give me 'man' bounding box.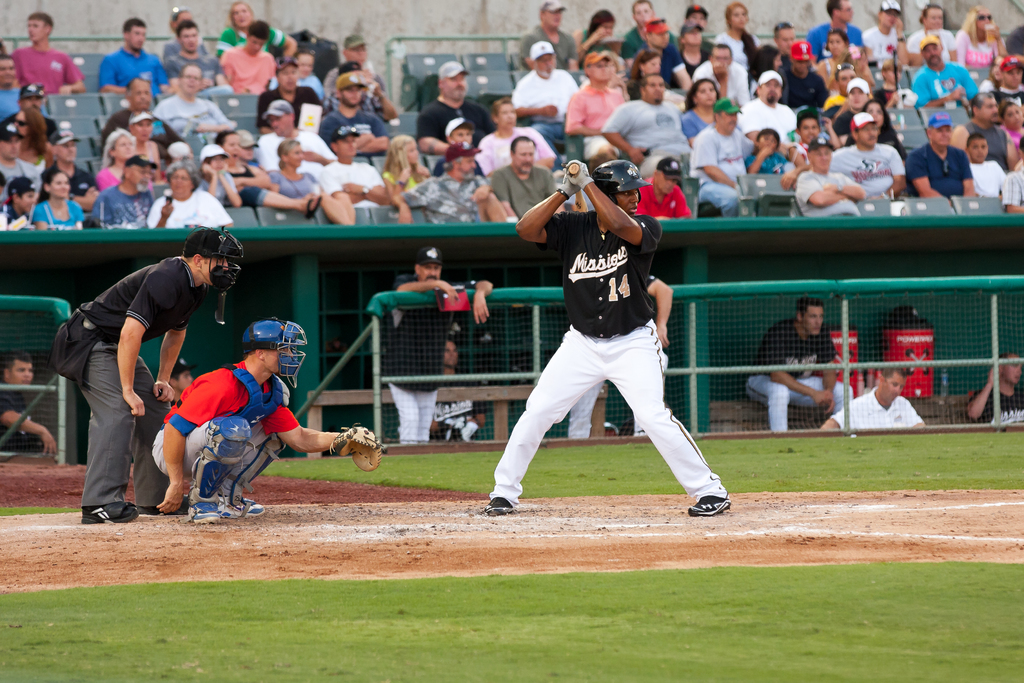
(0,83,64,153).
